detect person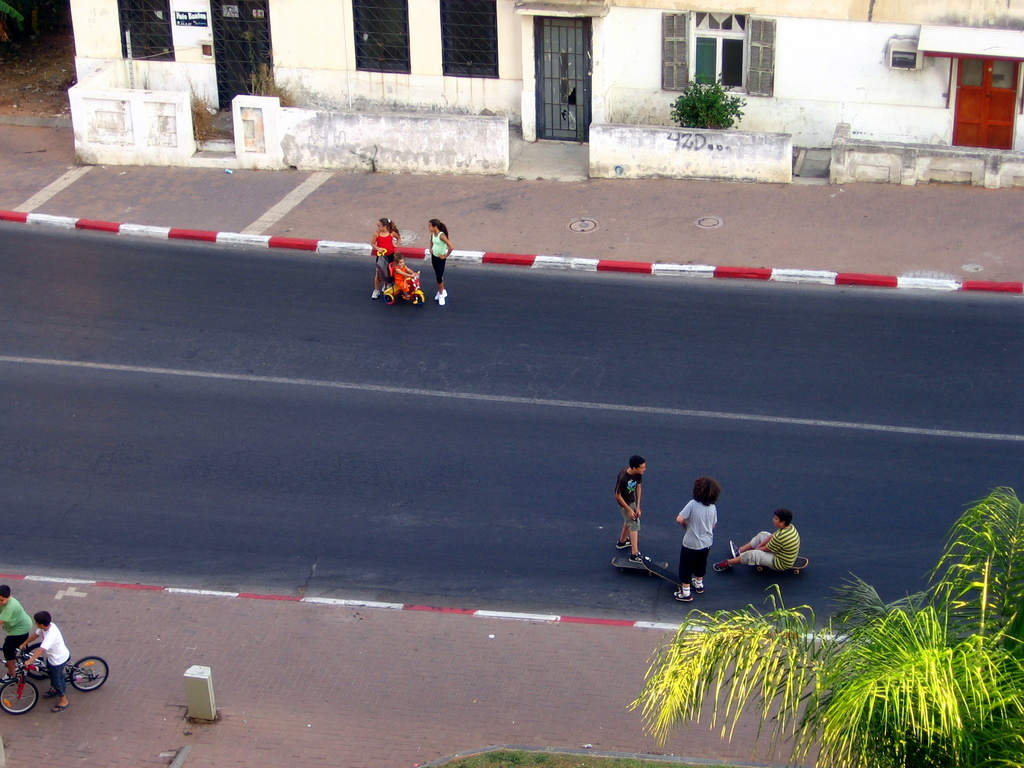
Rect(671, 476, 716, 604)
